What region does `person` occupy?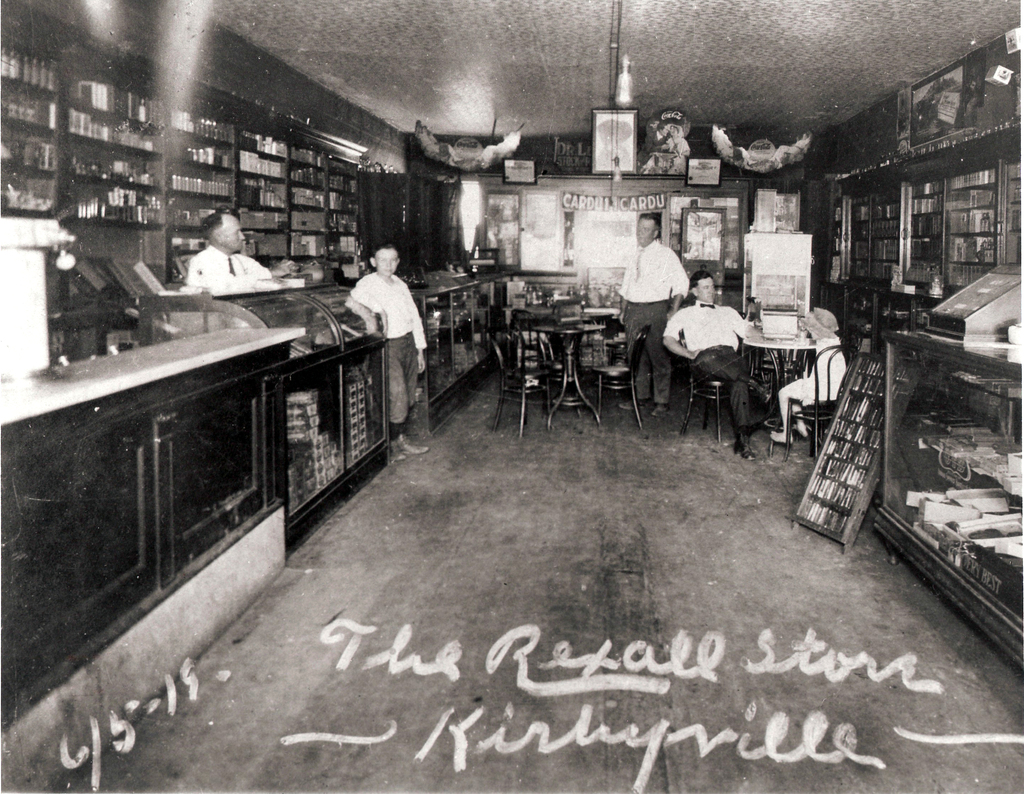
x1=664 y1=267 x2=766 y2=467.
